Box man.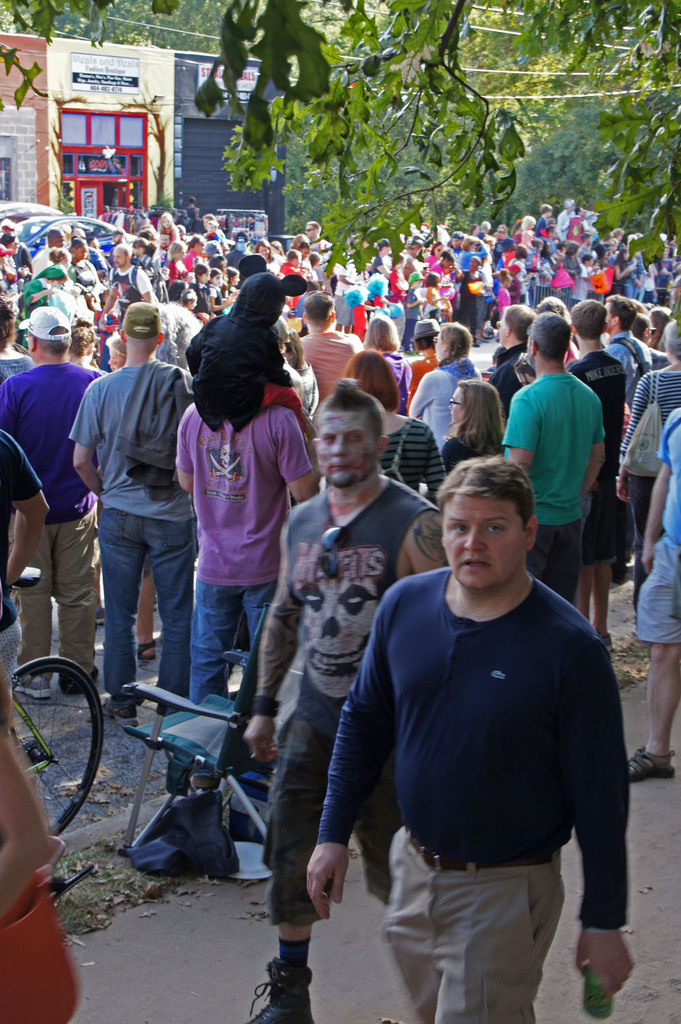
232:372:454:1023.
